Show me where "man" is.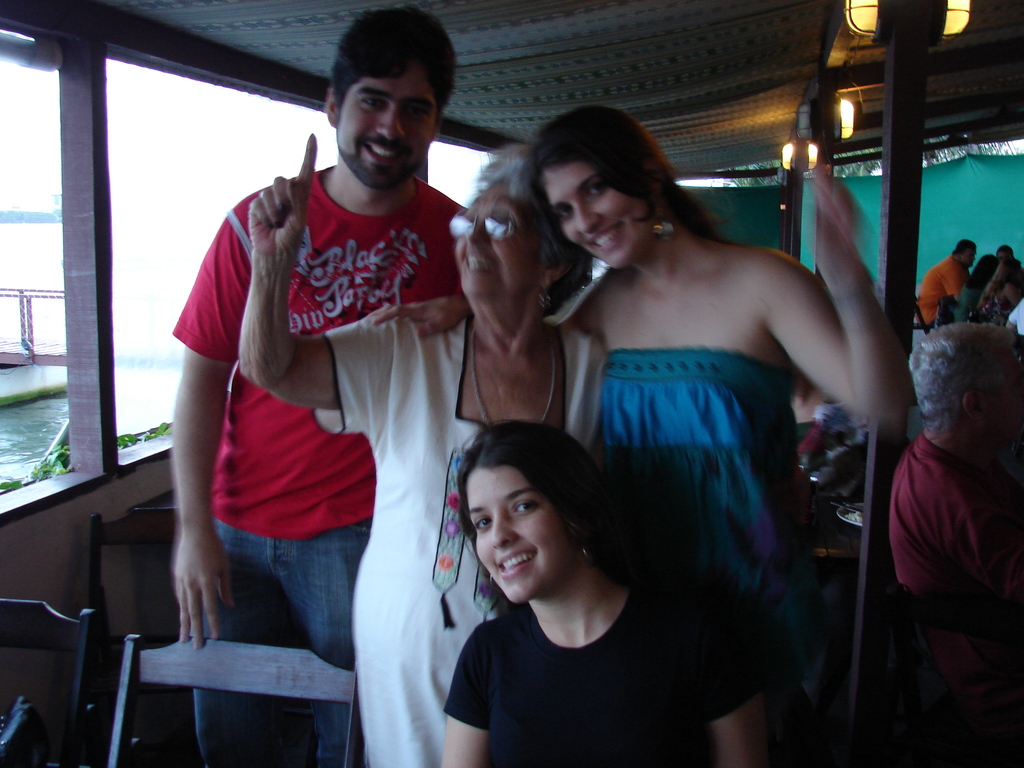
"man" is at bbox=(157, 0, 475, 767).
